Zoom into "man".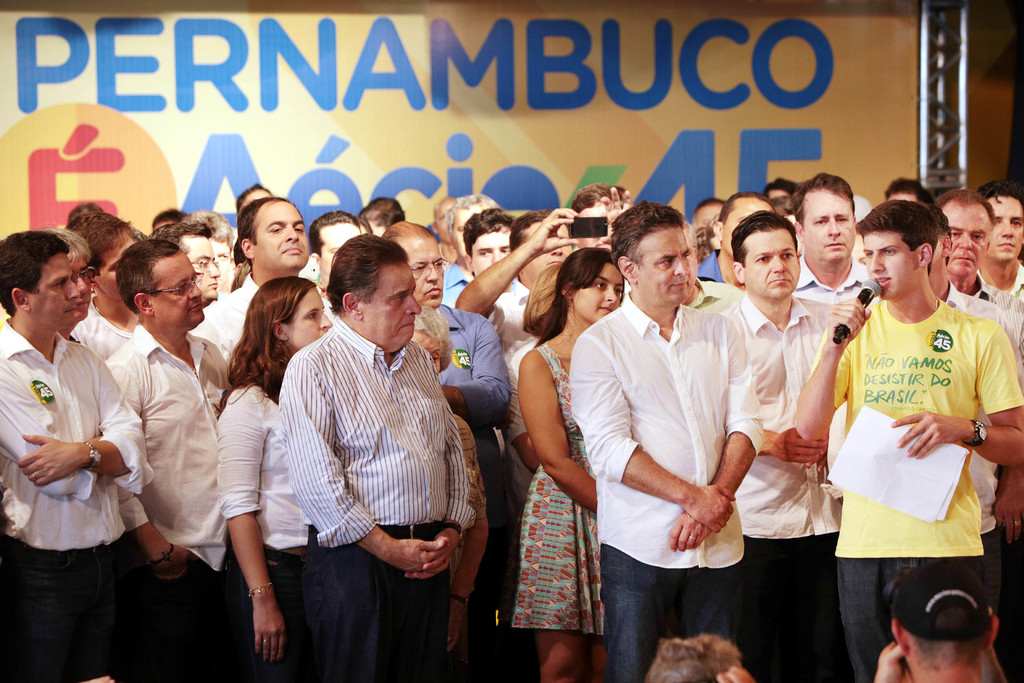
Zoom target: l=305, t=211, r=365, b=327.
